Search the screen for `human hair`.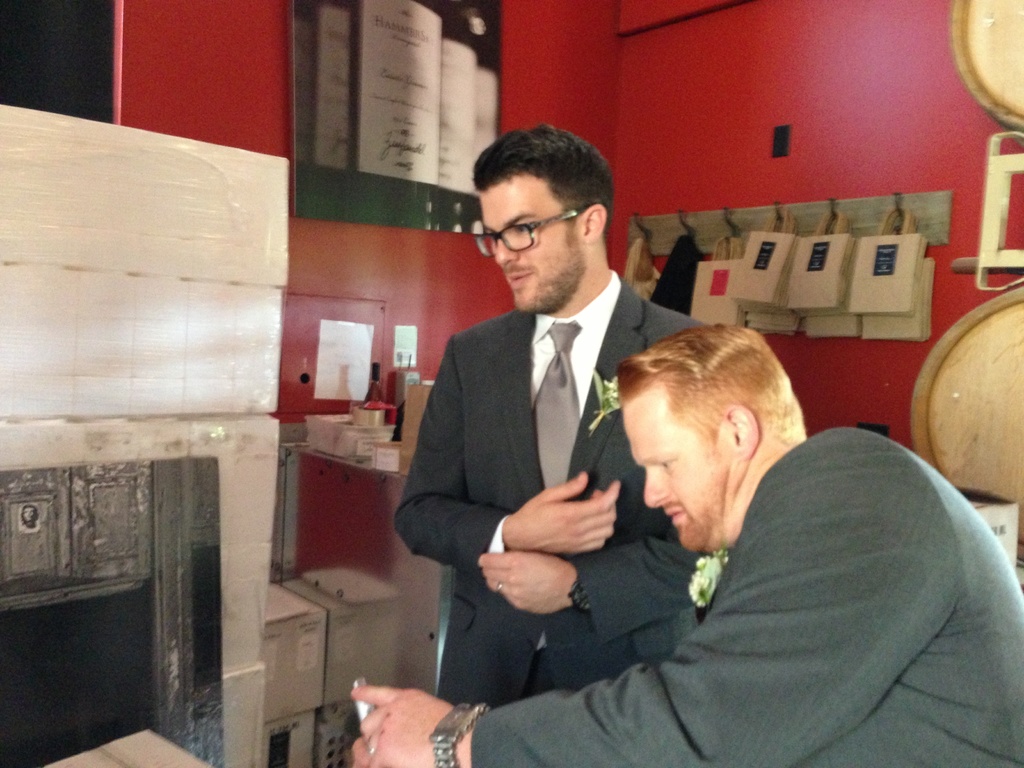
Found at rect(617, 332, 805, 509).
